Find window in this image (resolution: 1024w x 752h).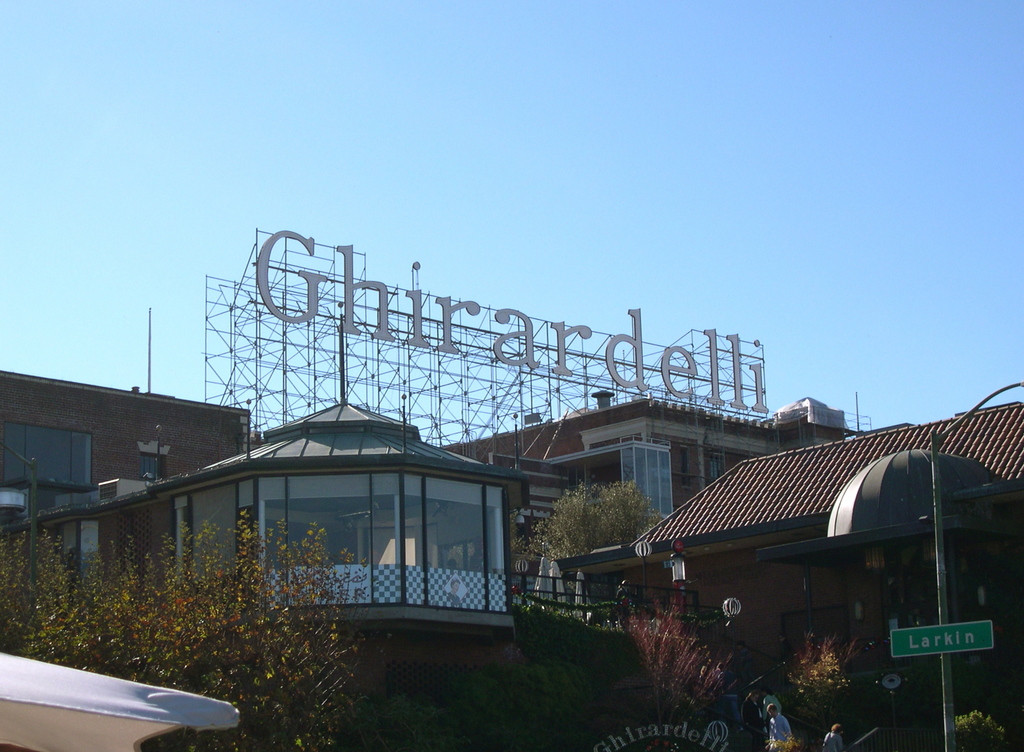
select_region(1, 420, 92, 489).
